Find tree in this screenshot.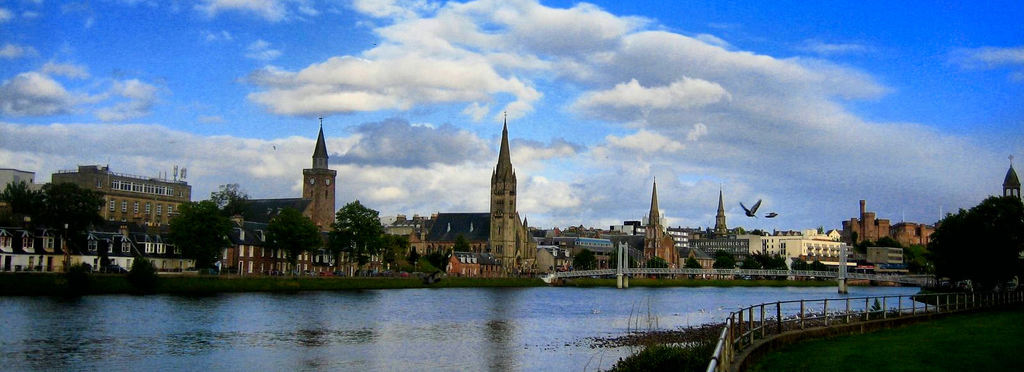
The bounding box for tree is l=928, t=193, r=1023, b=298.
